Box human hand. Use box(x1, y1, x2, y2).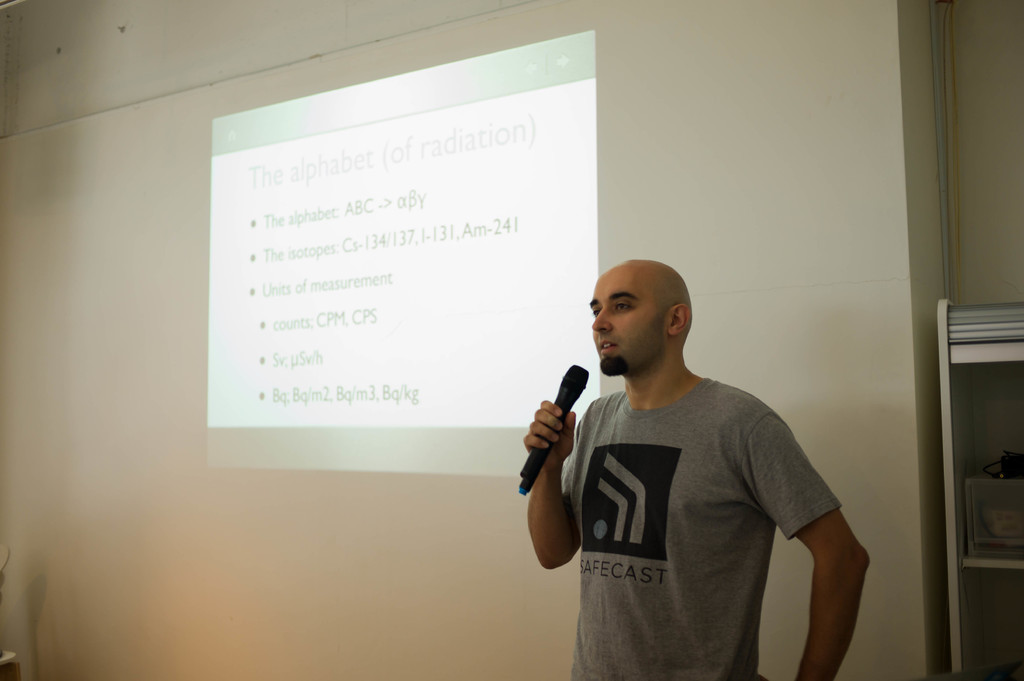
box(522, 398, 575, 467).
